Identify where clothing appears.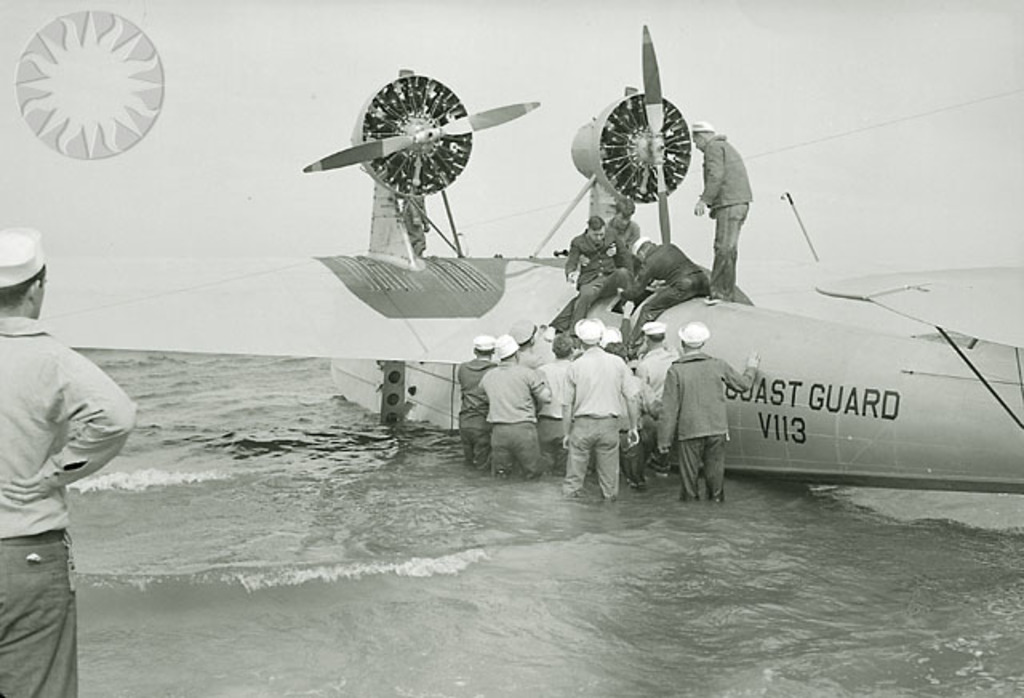
Appears at 664/312/749/504.
